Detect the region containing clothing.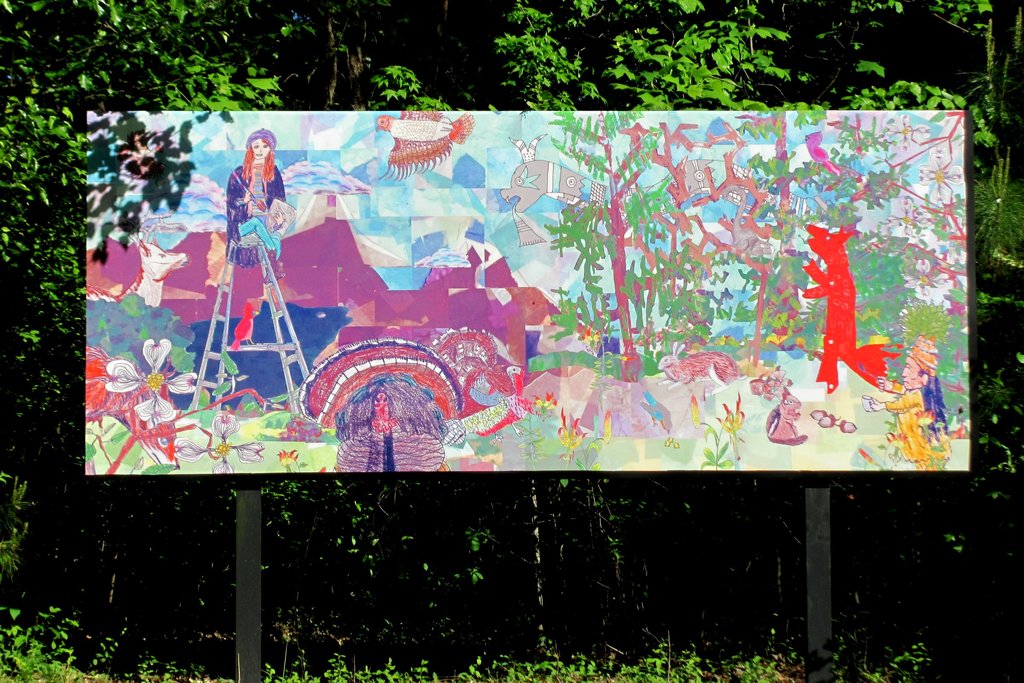
region(223, 160, 284, 263).
